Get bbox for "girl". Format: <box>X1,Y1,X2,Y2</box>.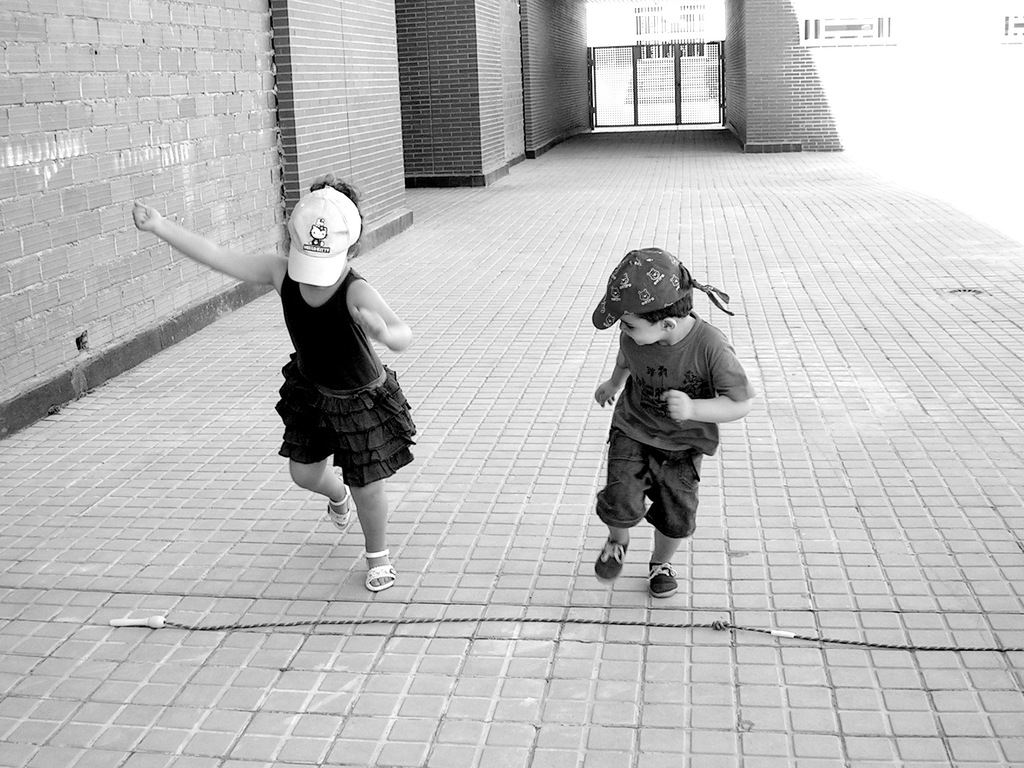
<box>130,172,415,588</box>.
